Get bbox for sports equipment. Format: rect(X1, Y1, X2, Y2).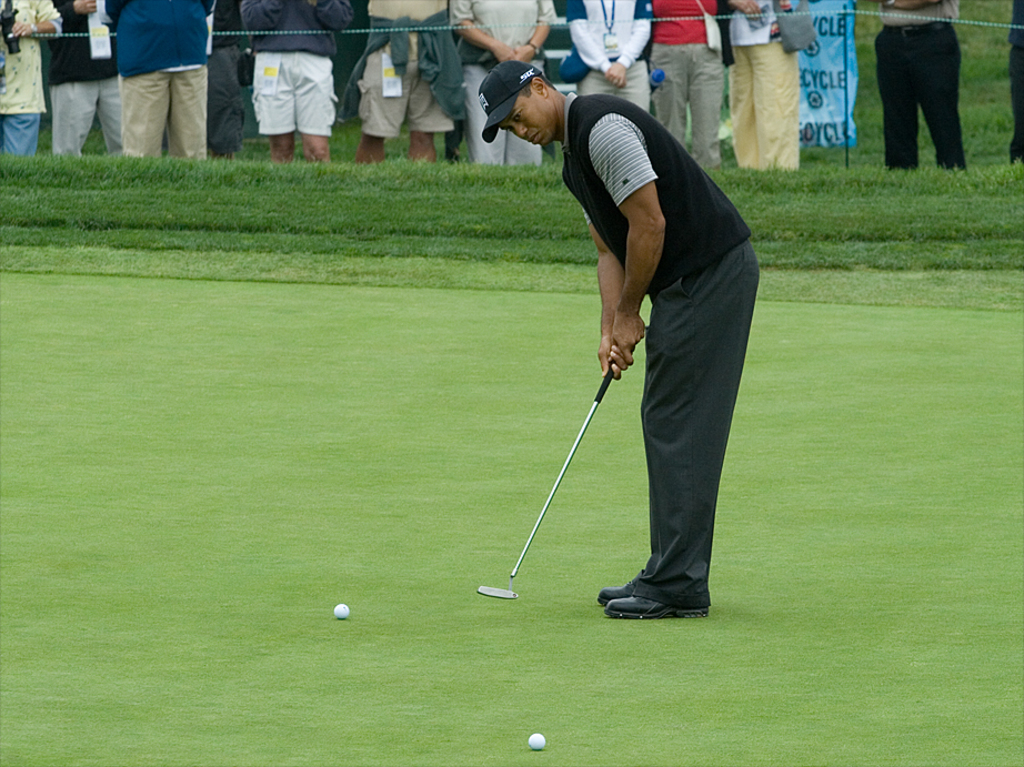
rect(529, 733, 546, 751).
